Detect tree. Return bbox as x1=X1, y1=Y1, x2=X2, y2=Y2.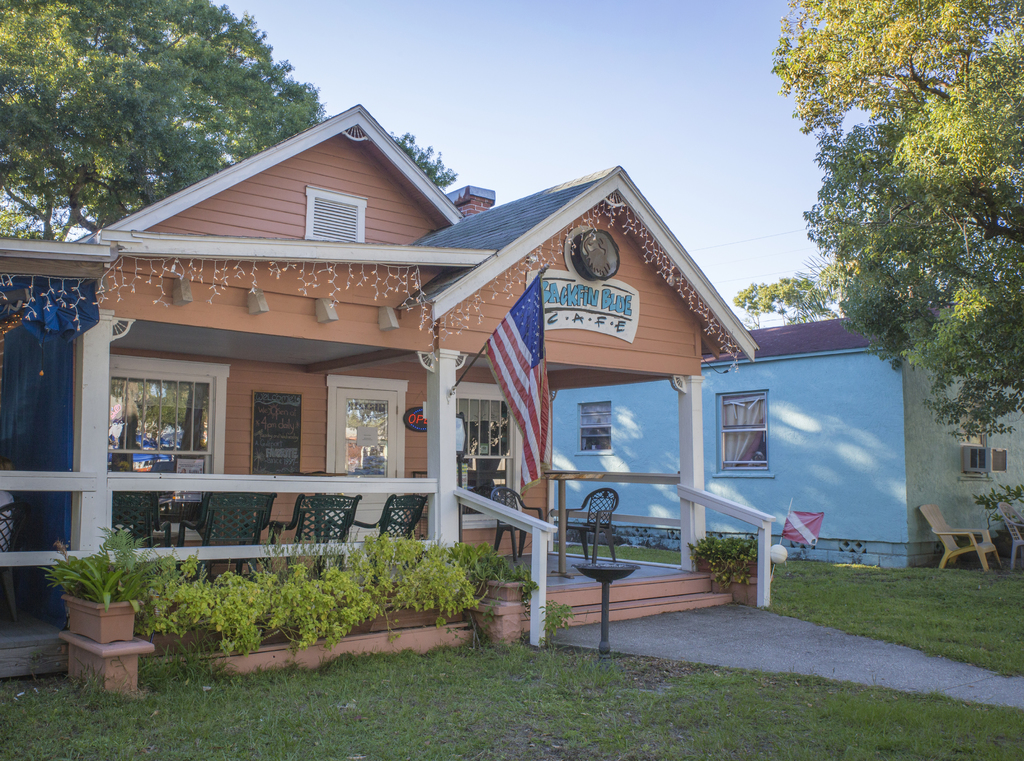
x1=728, y1=269, x2=837, y2=362.
